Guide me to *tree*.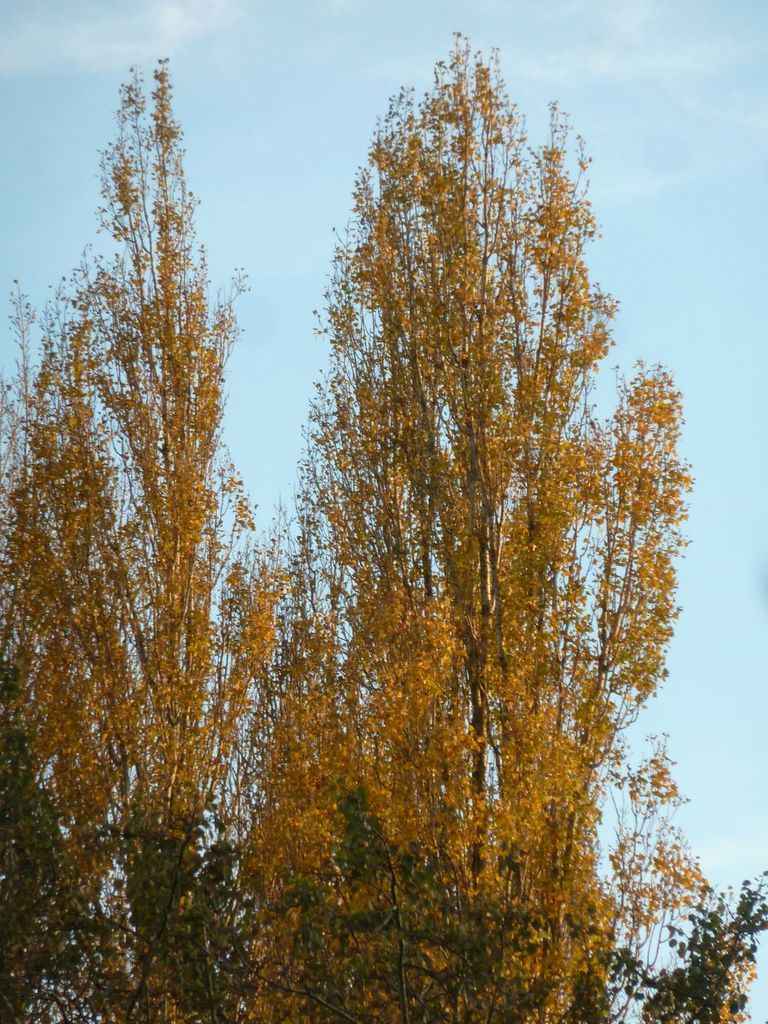
Guidance: bbox=(237, 29, 690, 1023).
